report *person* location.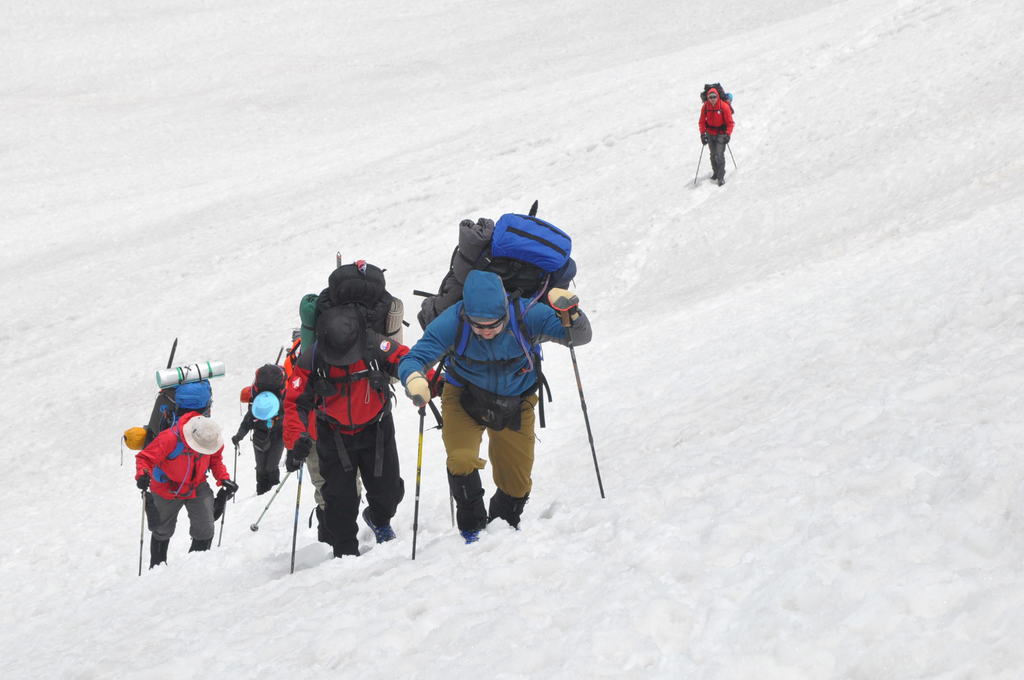
Report: locate(227, 383, 287, 496).
